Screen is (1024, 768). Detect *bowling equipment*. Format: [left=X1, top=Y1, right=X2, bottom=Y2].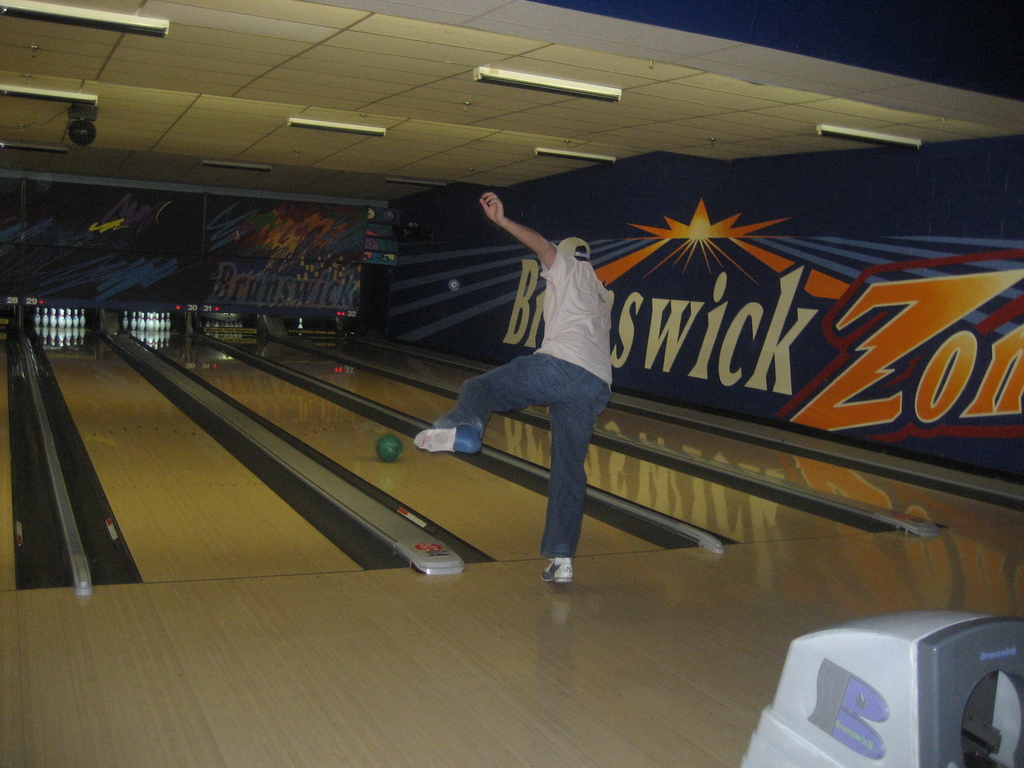
[left=732, top=607, right=1023, bottom=767].
